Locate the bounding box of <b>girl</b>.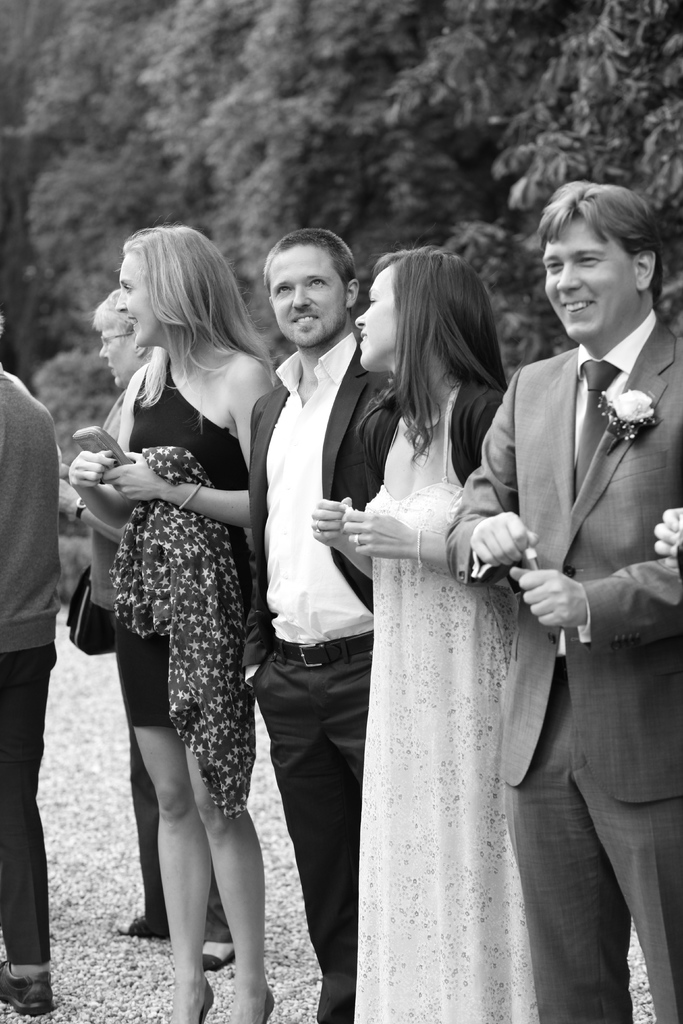
Bounding box: (308,248,503,1023).
